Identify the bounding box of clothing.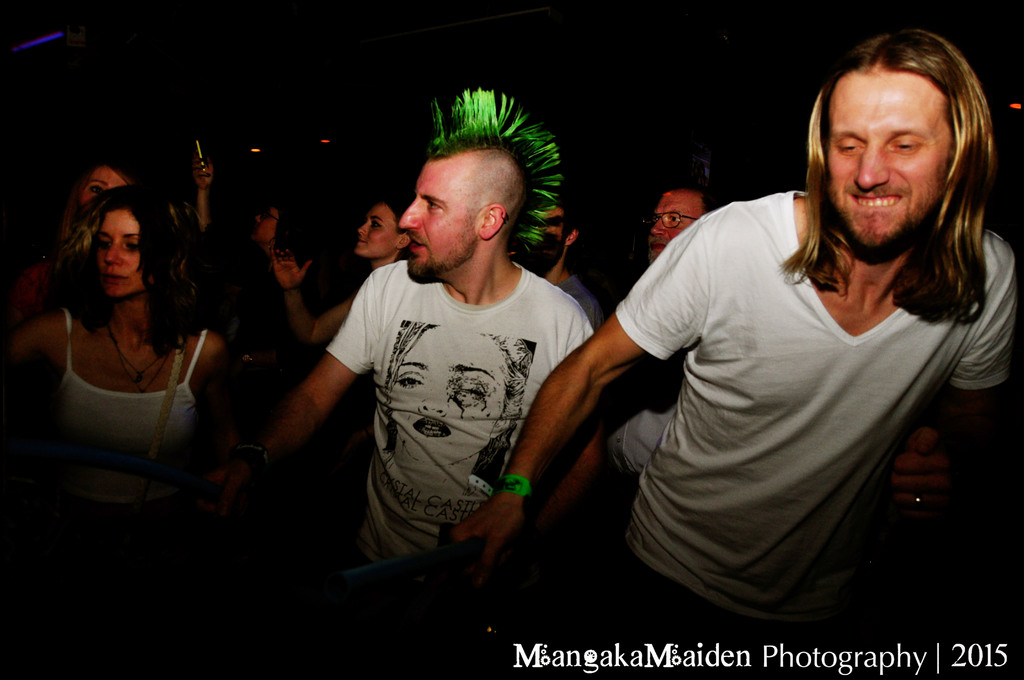
x1=54 y1=311 x2=212 y2=516.
